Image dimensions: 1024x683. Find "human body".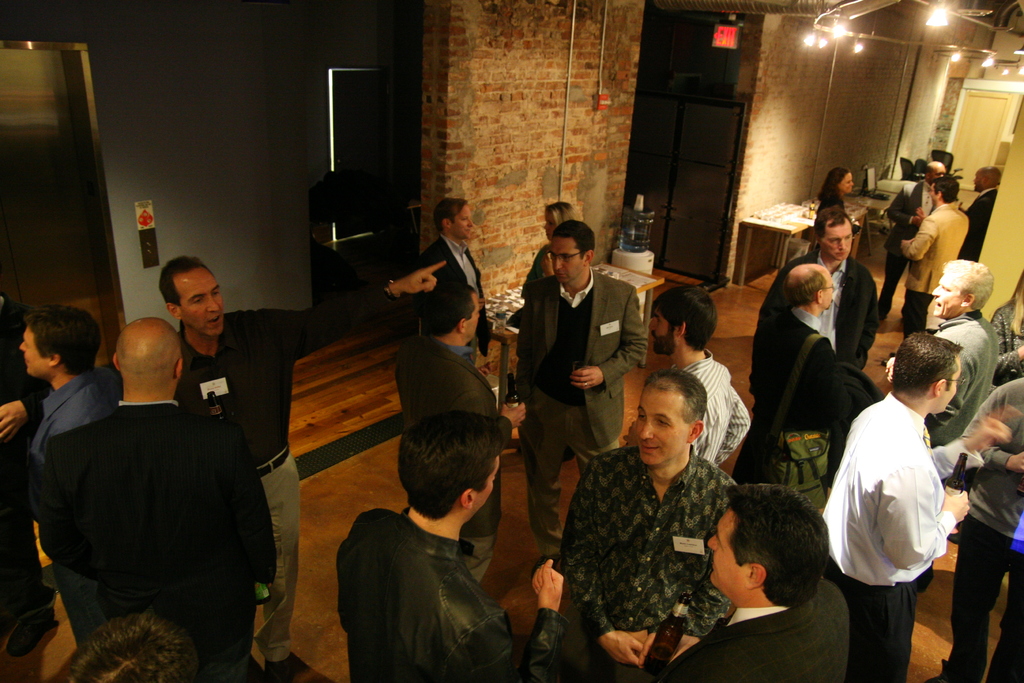
bbox=(814, 194, 868, 255).
